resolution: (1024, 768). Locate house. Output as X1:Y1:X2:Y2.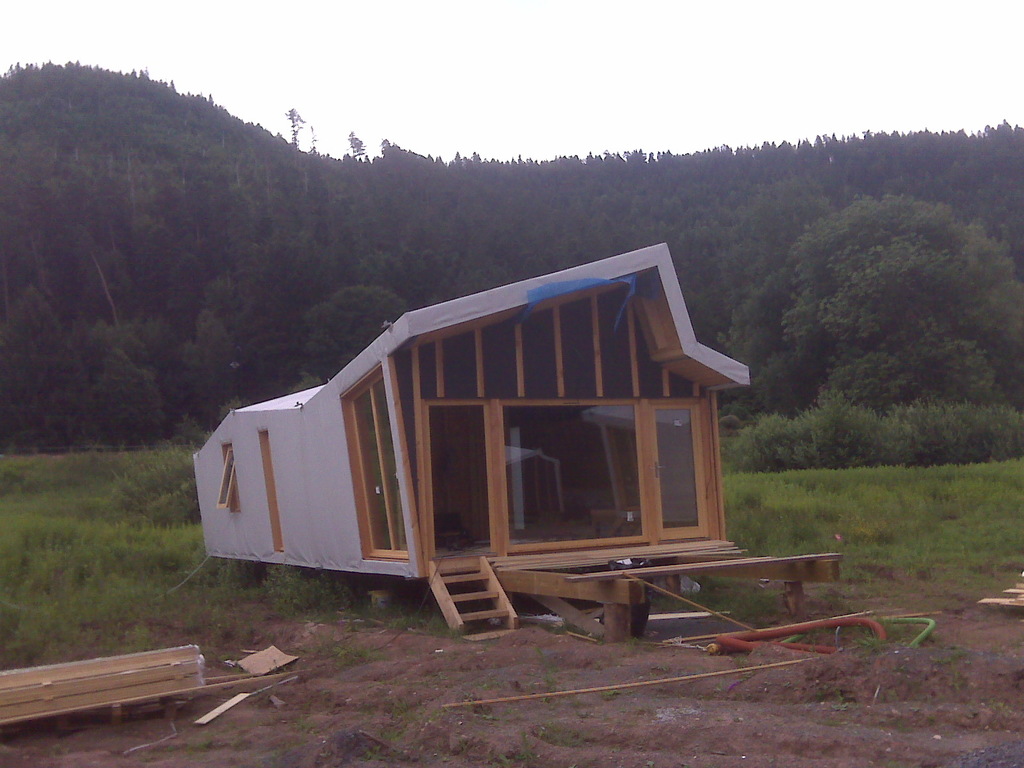
196:237:848:648.
